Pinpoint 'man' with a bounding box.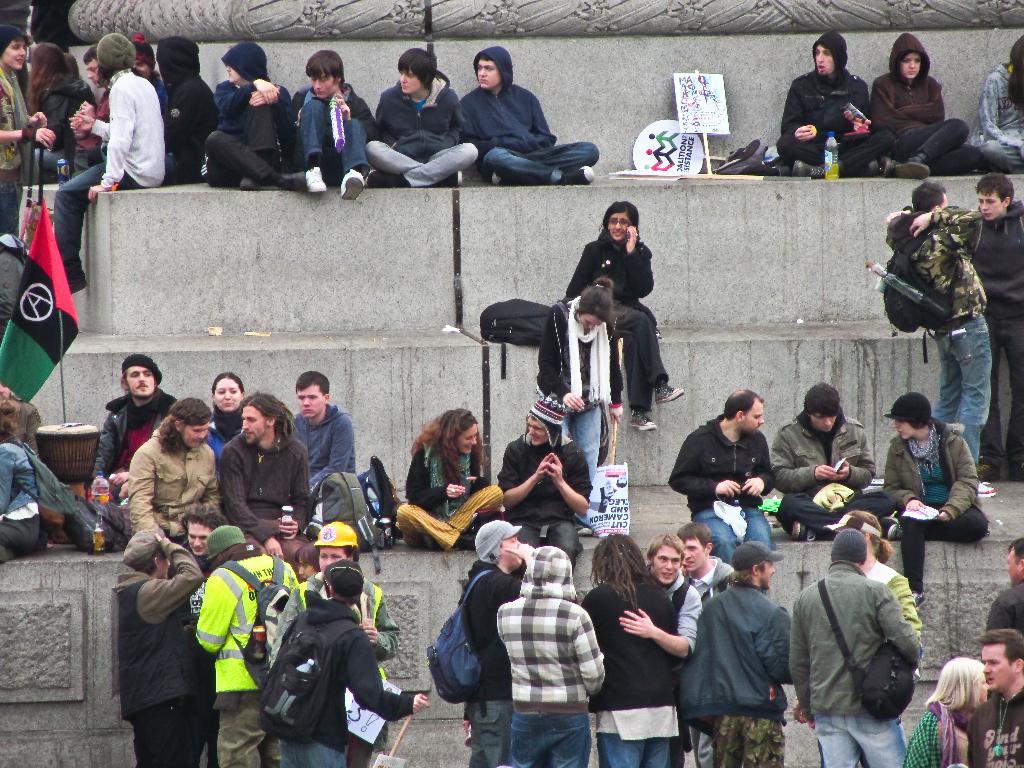
rect(664, 388, 770, 565).
